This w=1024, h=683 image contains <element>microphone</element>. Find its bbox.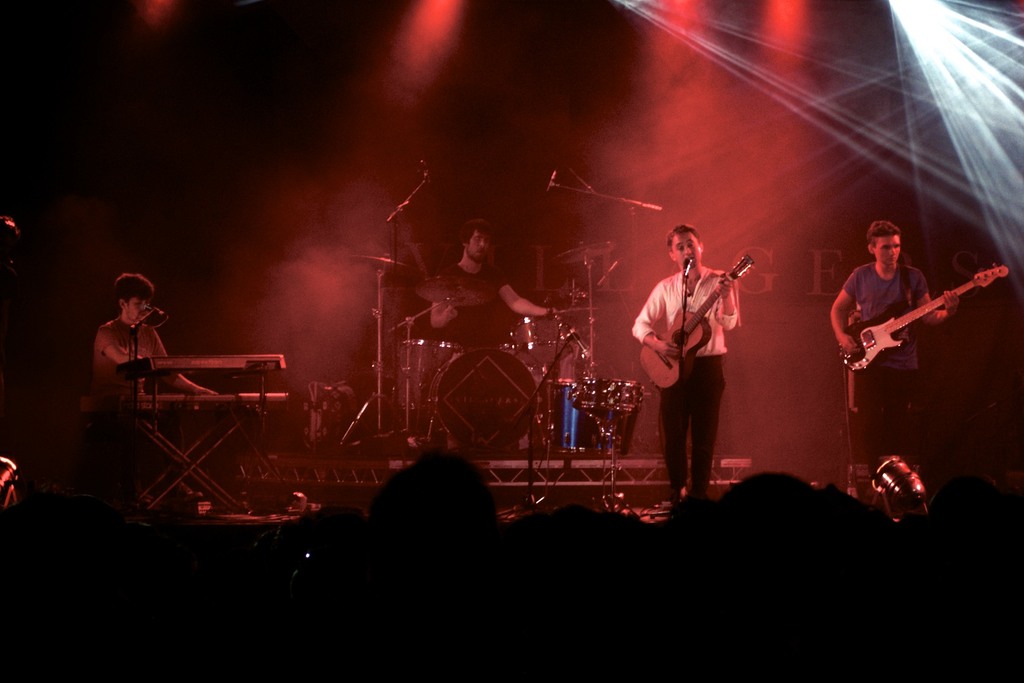
rect(544, 165, 559, 191).
